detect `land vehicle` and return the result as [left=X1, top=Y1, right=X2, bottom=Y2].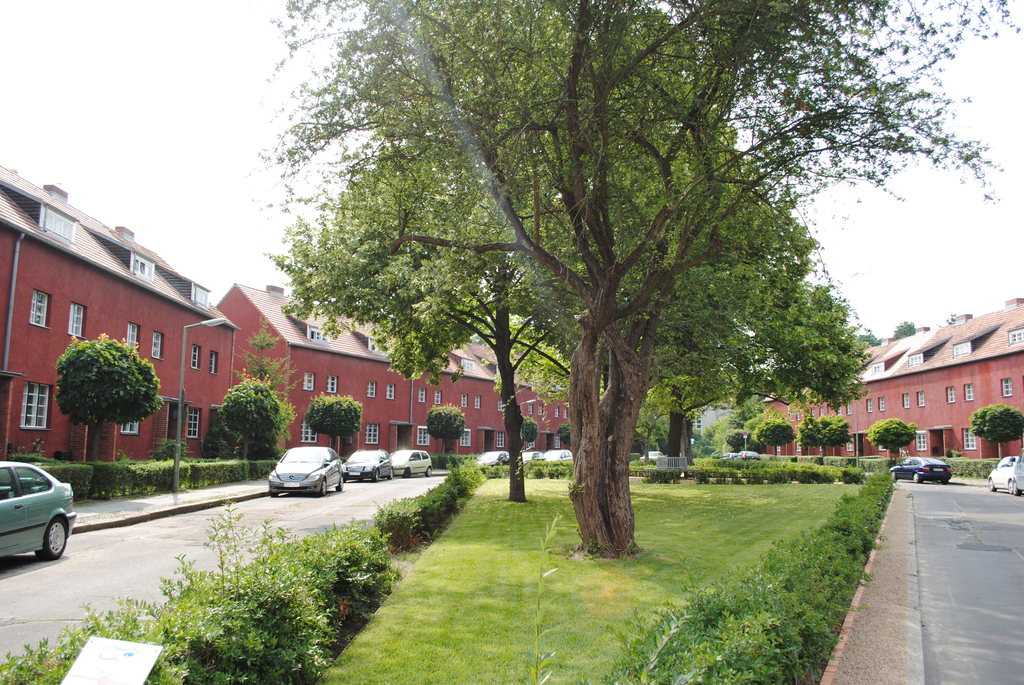
[left=639, top=450, right=664, bottom=461].
